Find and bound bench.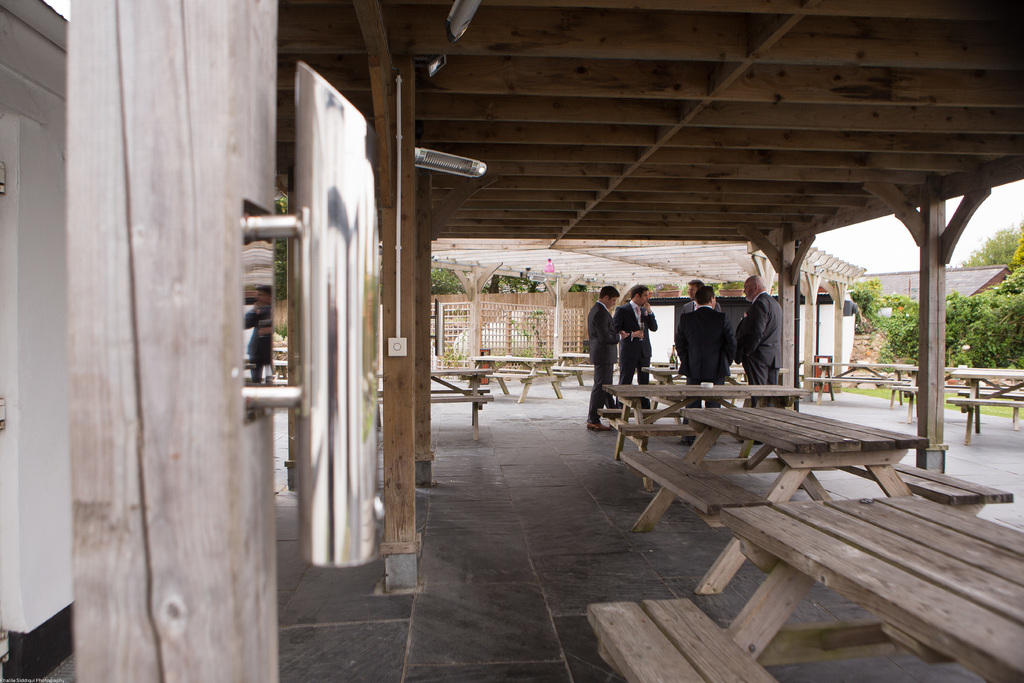
Bound: box(647, 361, 751, 387).
